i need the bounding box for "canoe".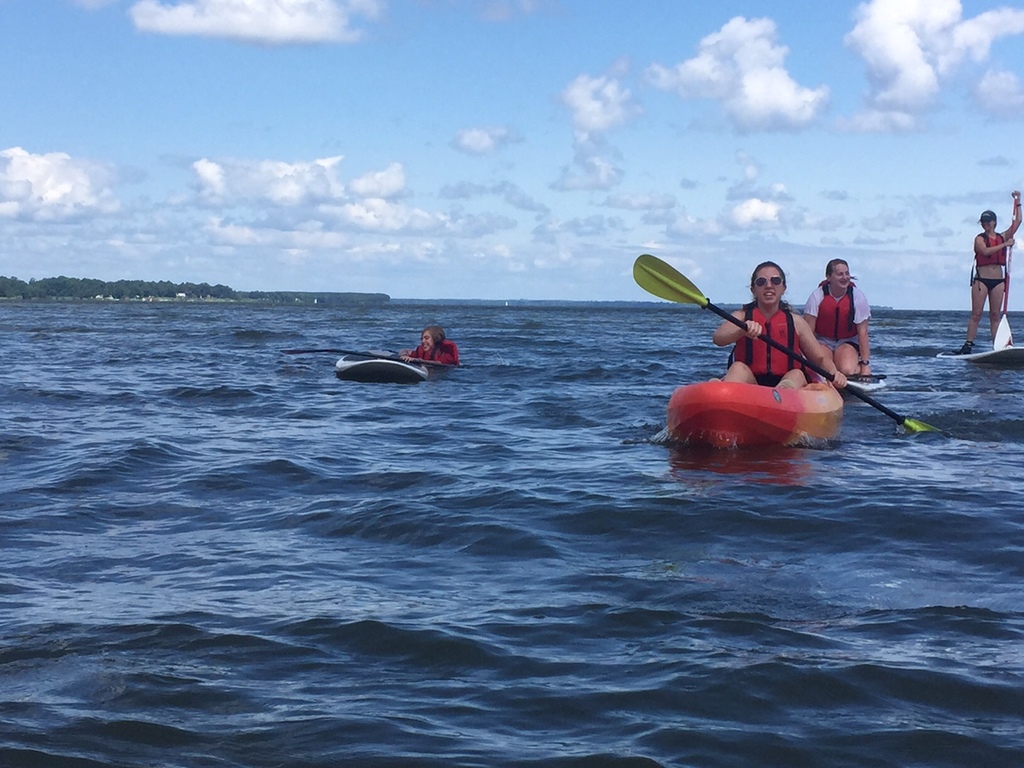
Here it is: BBox(666, 379, 839, 450).
